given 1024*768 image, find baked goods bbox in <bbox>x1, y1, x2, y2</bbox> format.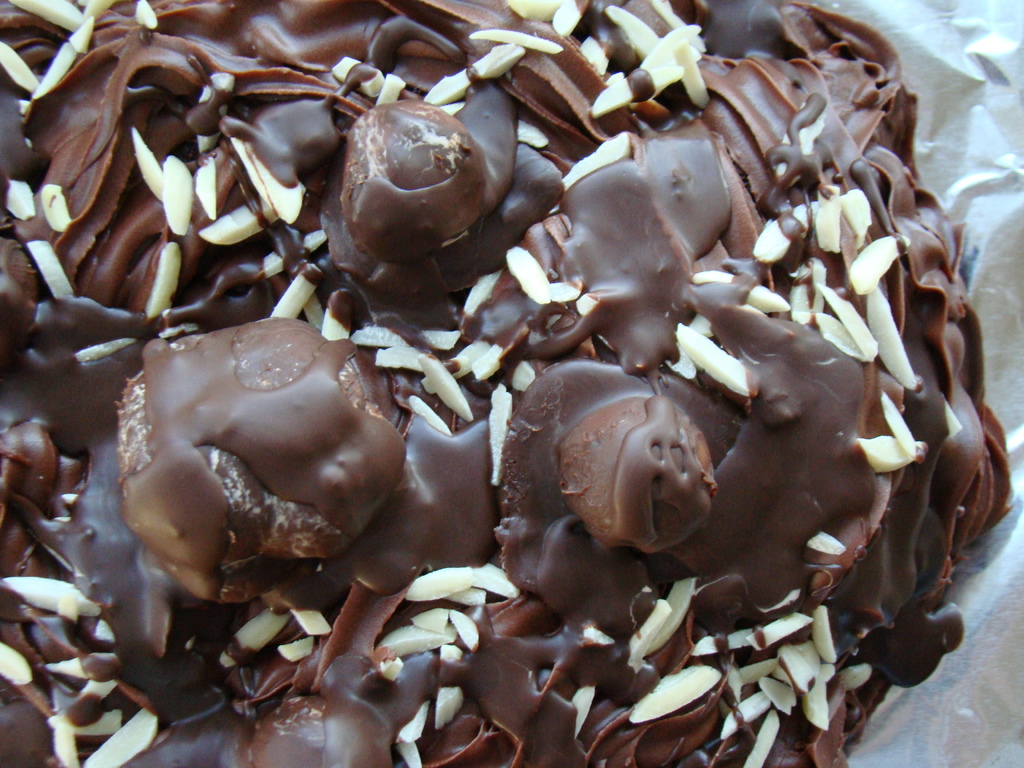
<bbox>0, 0, 1012, 767</bbox>.
